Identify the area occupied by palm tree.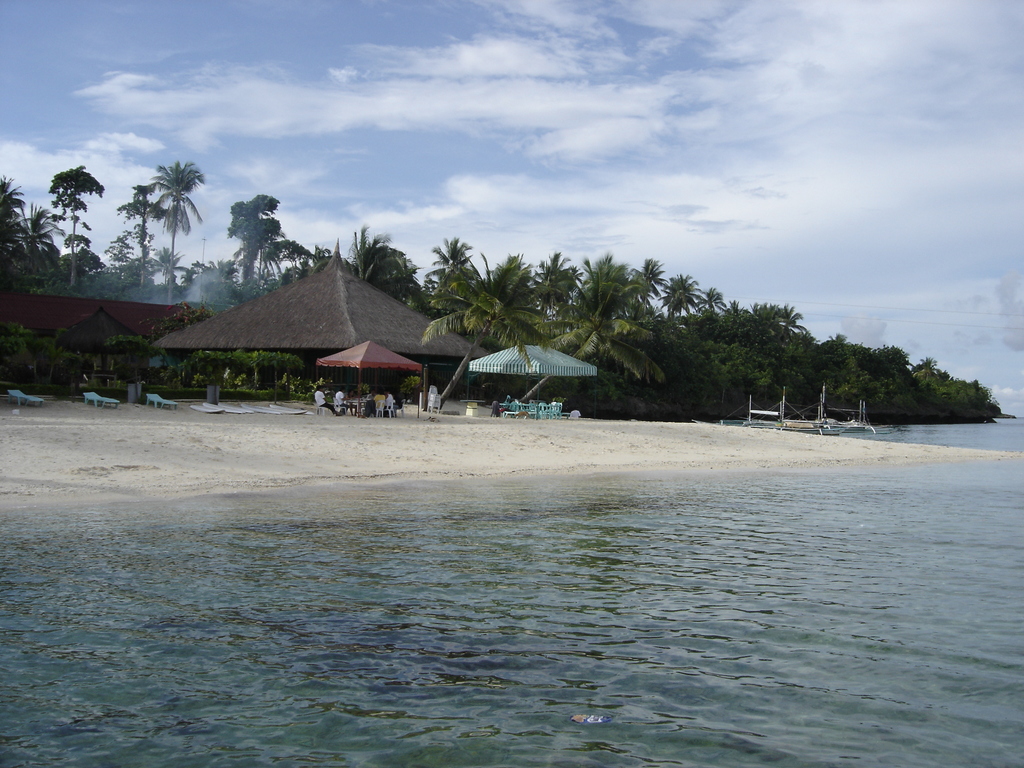
Area: (x1=511, y1=274, x2=656, y2=415).
